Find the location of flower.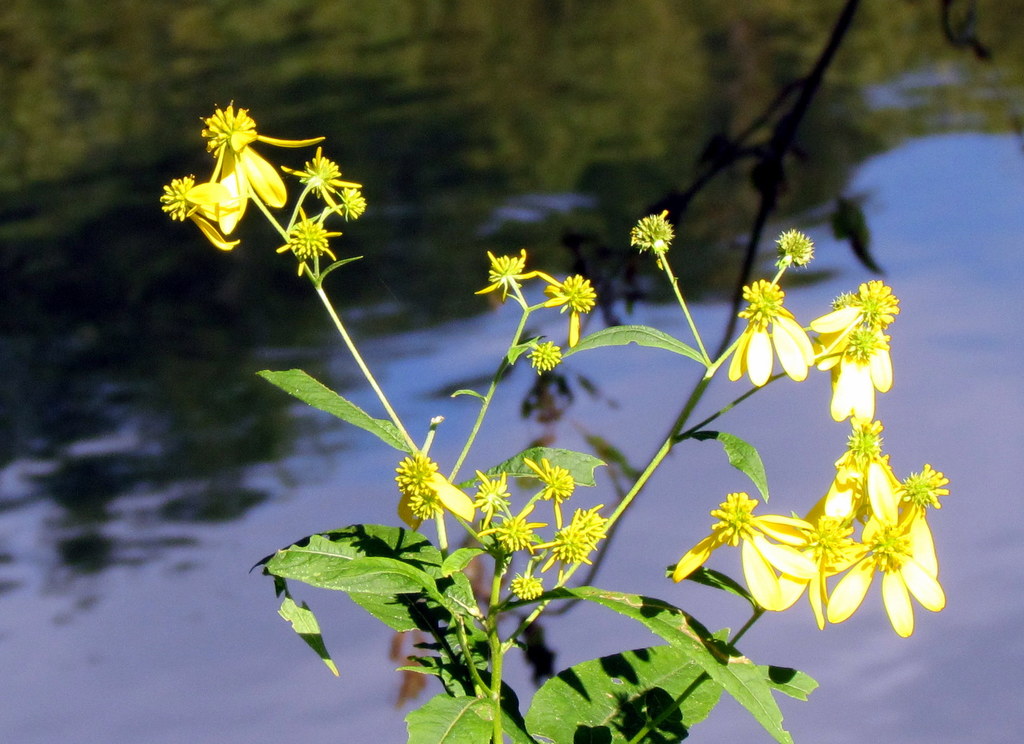
Location: select_region(396, 473, 473, 536).
